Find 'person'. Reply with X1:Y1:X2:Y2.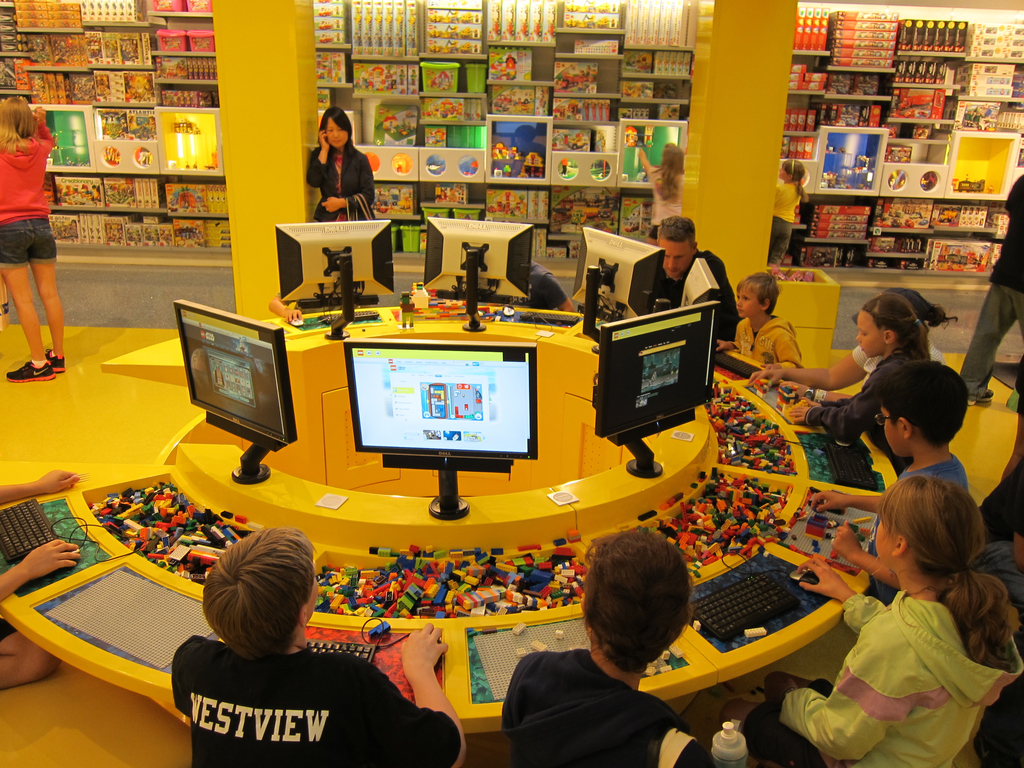
723:288:951:386.
